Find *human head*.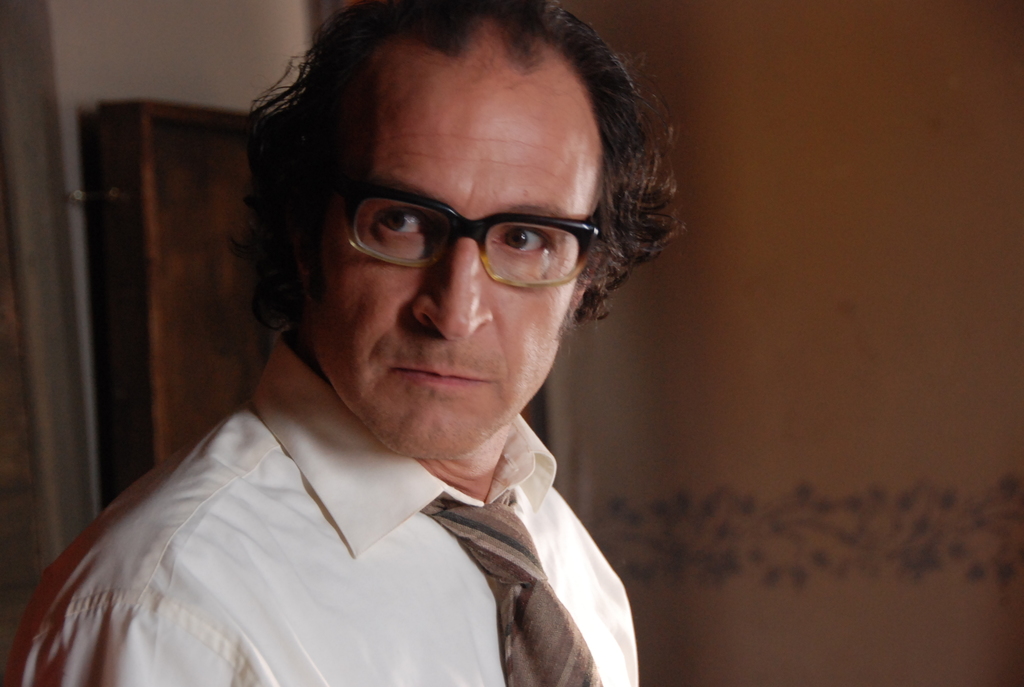
Rect(282, 22, 633, 384).
